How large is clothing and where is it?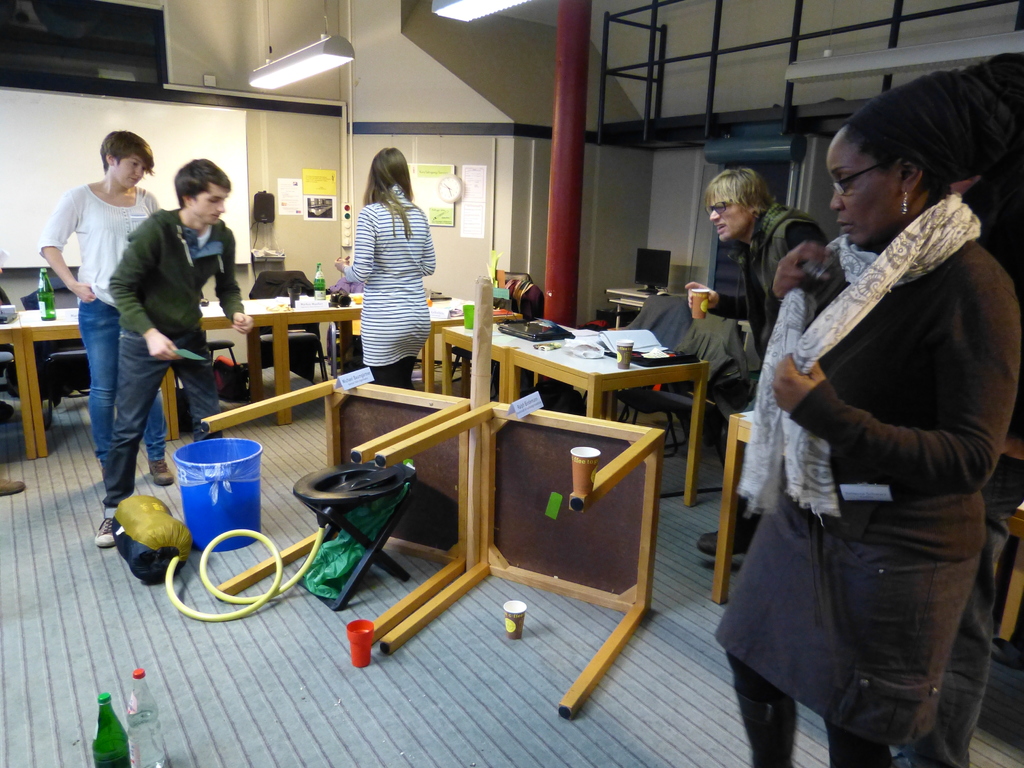
Bounding box: region(40, 182, 172, 470).
